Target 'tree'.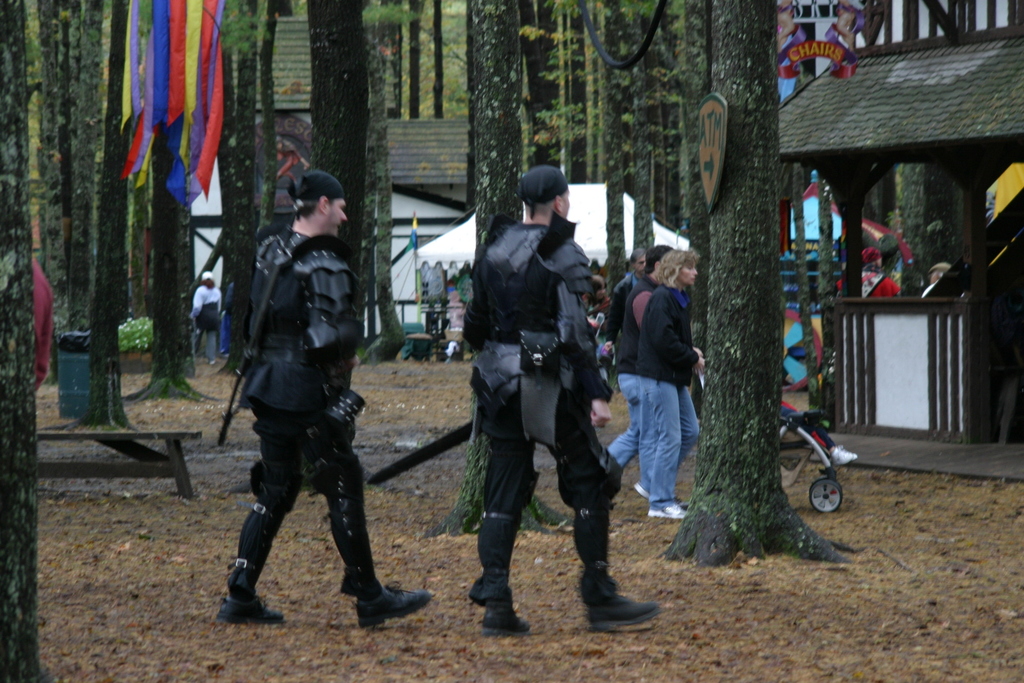
Target region: (x1=305, y1=0, x2=359, y2=255).
